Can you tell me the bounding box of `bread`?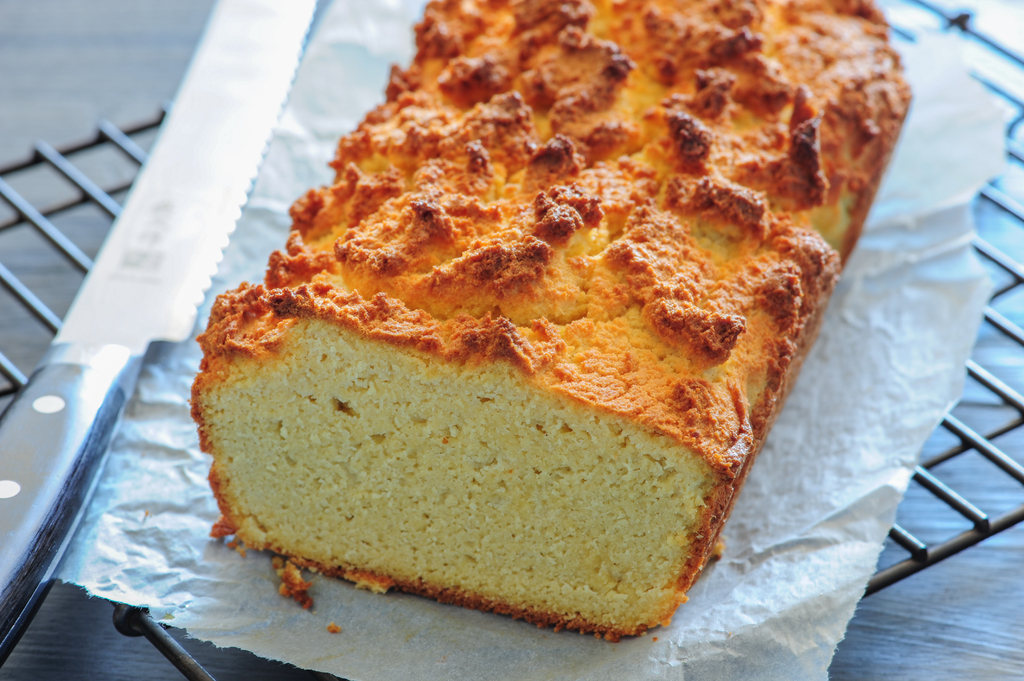
[left=161, top=2, right=833, bottom=652].
